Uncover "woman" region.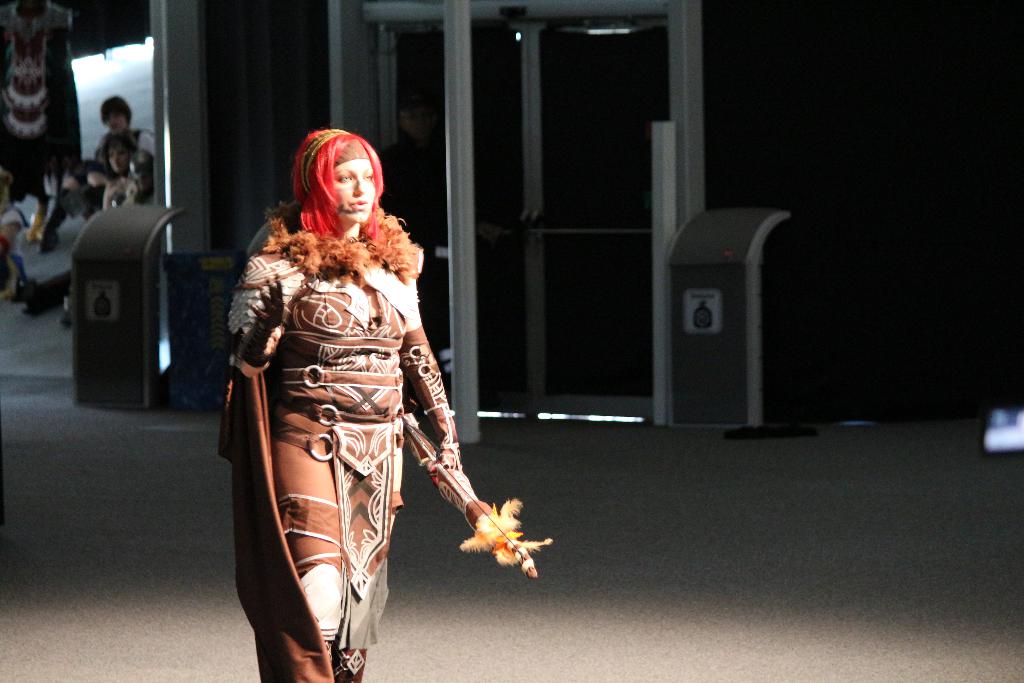
Uncovered: [105, 129, 145, 183].
